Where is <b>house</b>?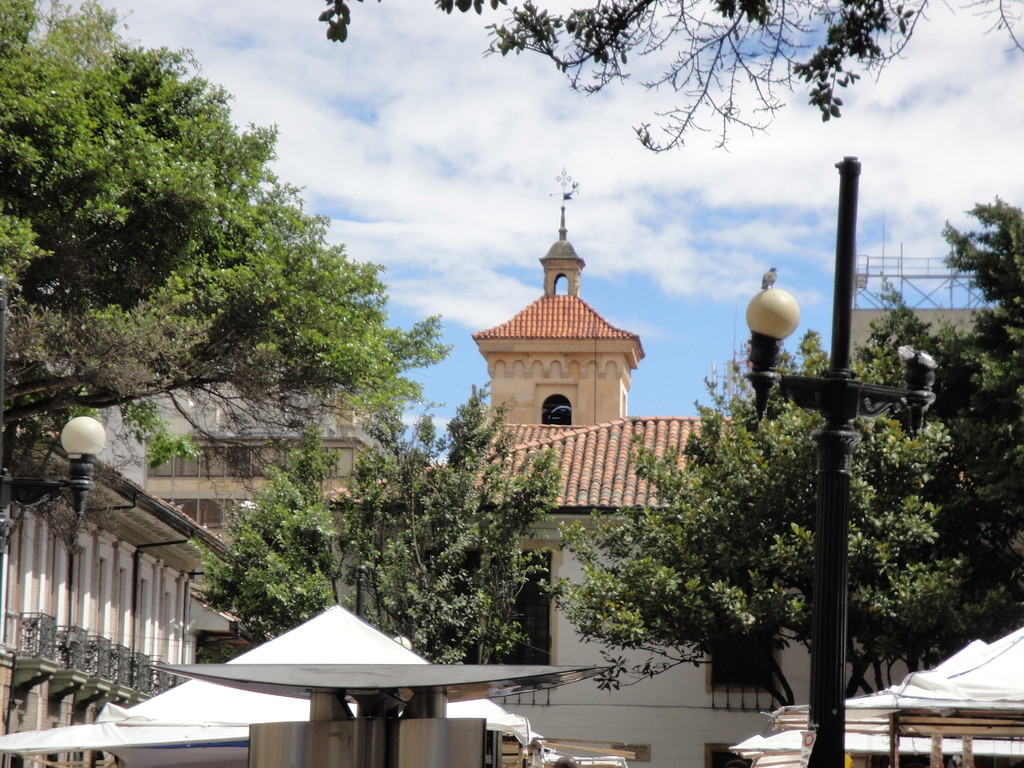
[140, 403, 463, 657].
